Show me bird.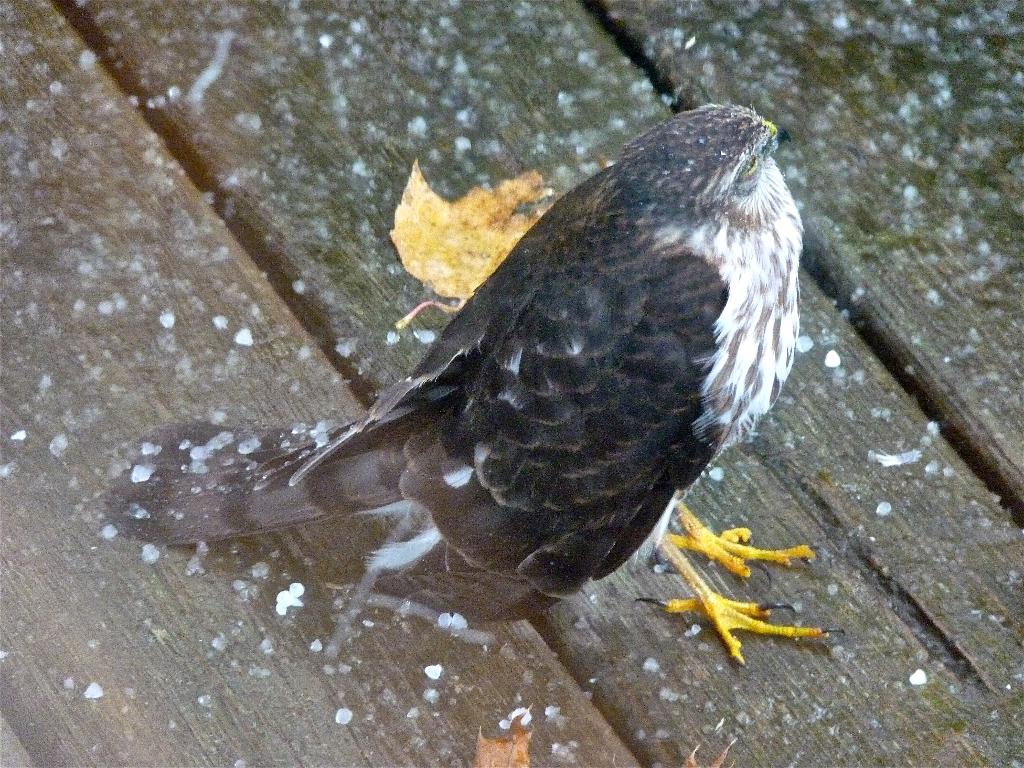
bird is here: (left=262, top=114, right=812, bottom=621).
